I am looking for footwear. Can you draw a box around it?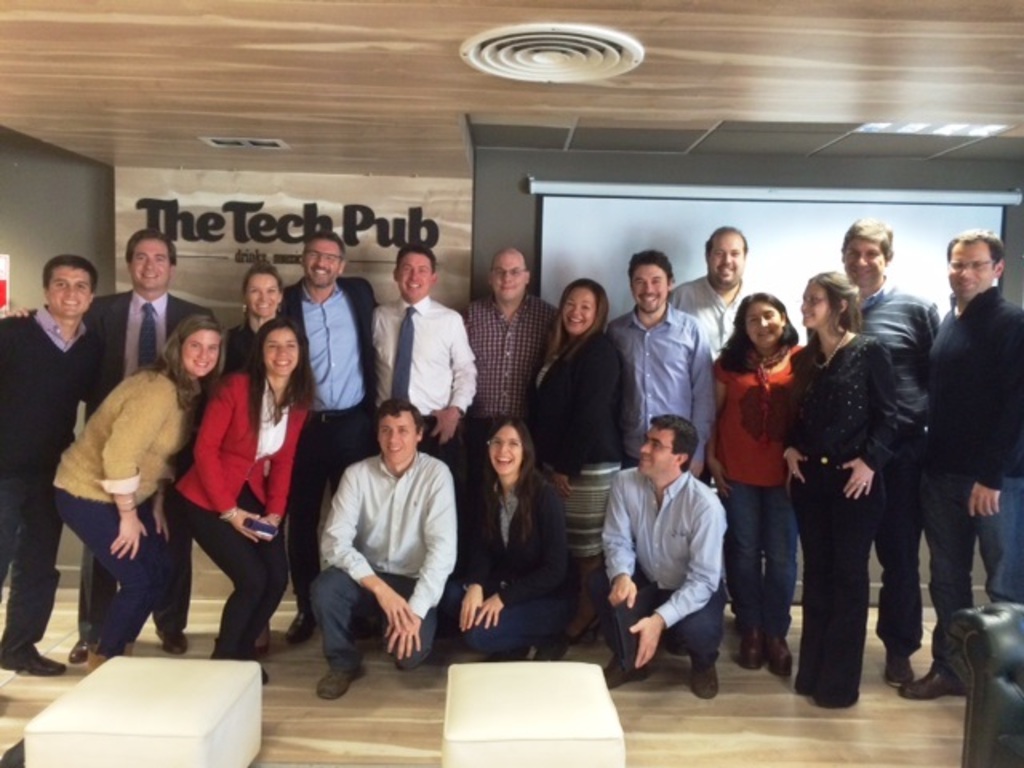
Sure, the bounding box is detection(885, 659, 912, 690).
